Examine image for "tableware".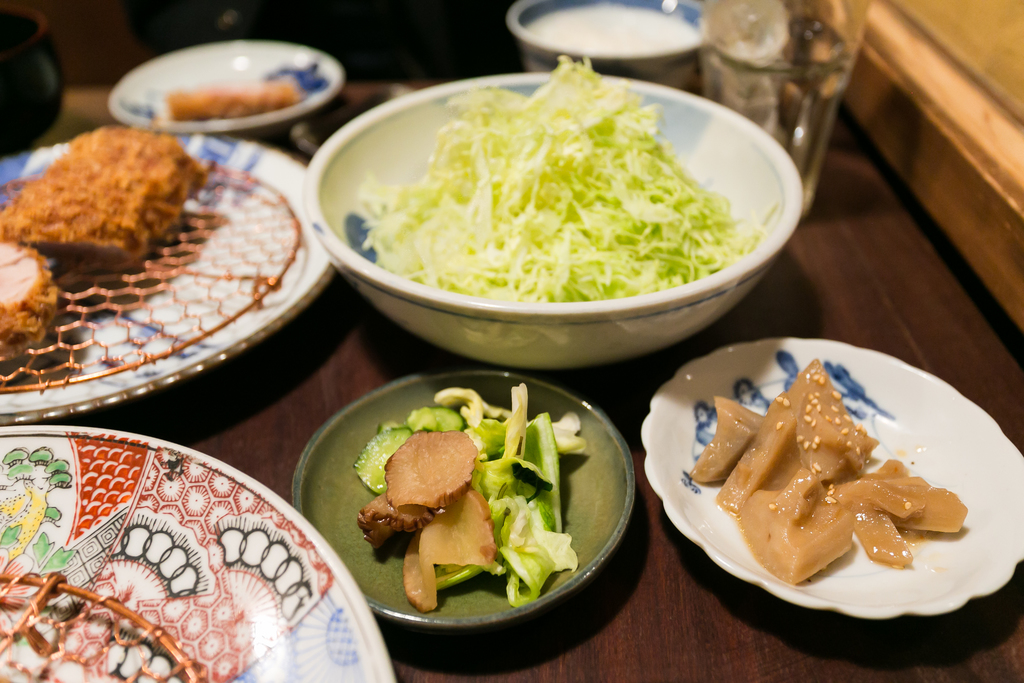
Examination result: 11:447:366:668.
